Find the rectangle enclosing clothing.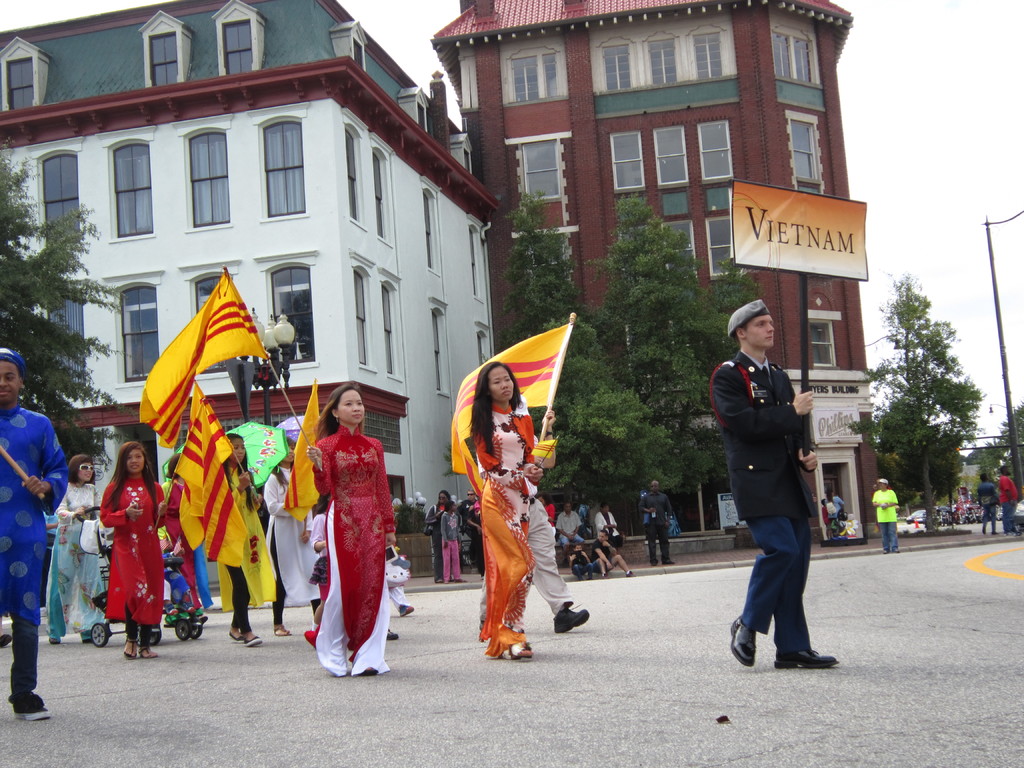
x1=472, y1=399, x2=572, y2=650.
